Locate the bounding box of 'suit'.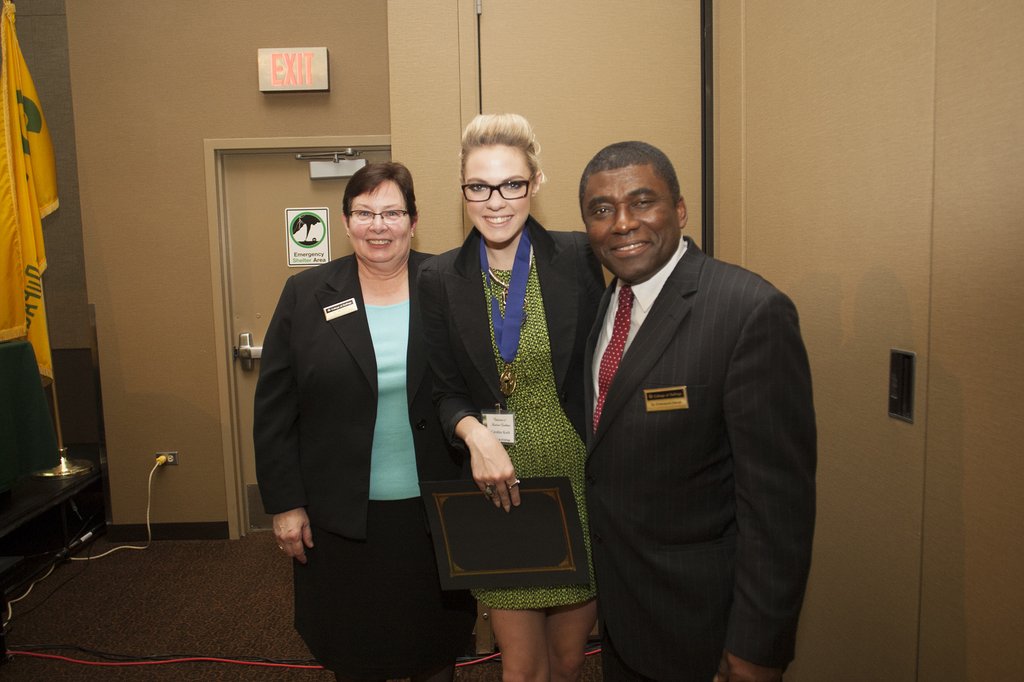
Bounding box: x1=549, y1=148, x2=811, y2=666.
